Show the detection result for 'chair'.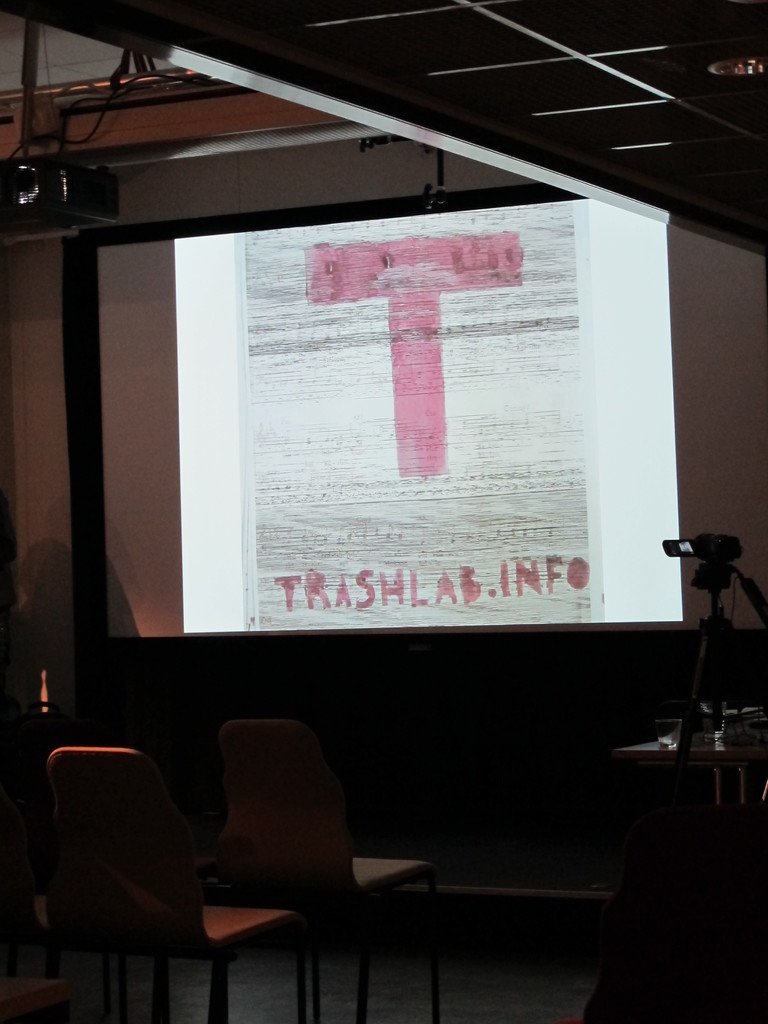
{"left": 42, "top": 749, "right": 312, "bottom": 1023}.
